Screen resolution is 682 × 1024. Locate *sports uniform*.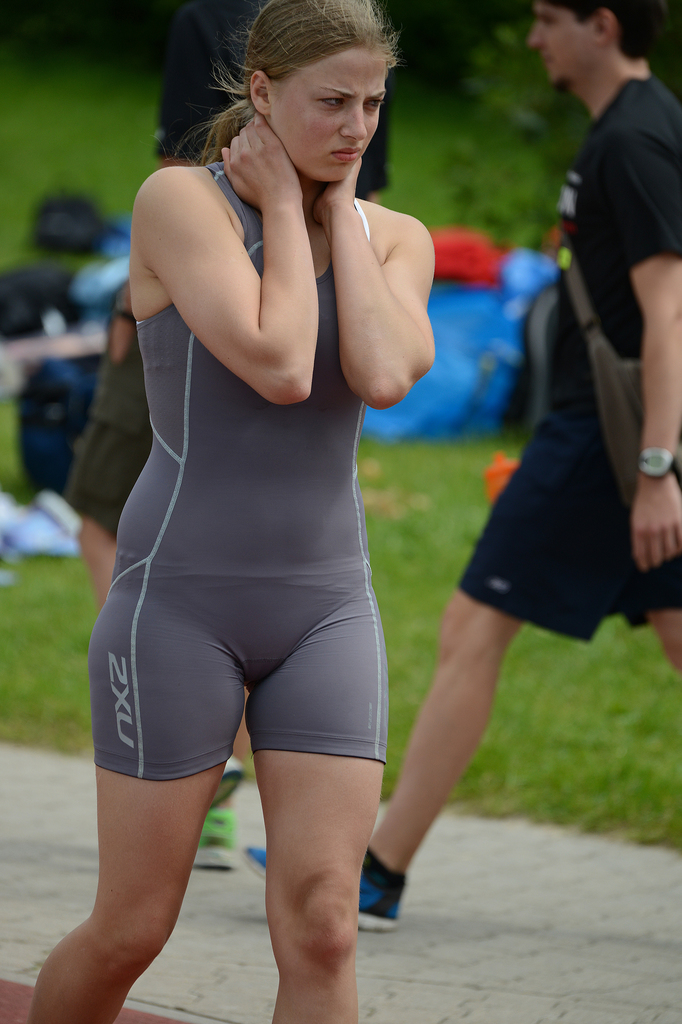
Rect(19, 0, 501, 1023).
